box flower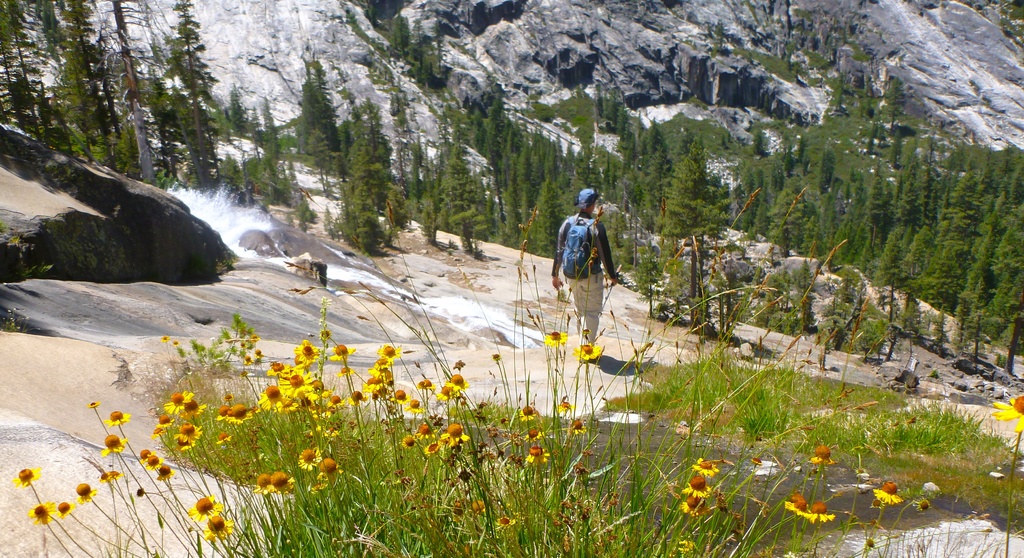
box=[102, 411, 130, 427]
